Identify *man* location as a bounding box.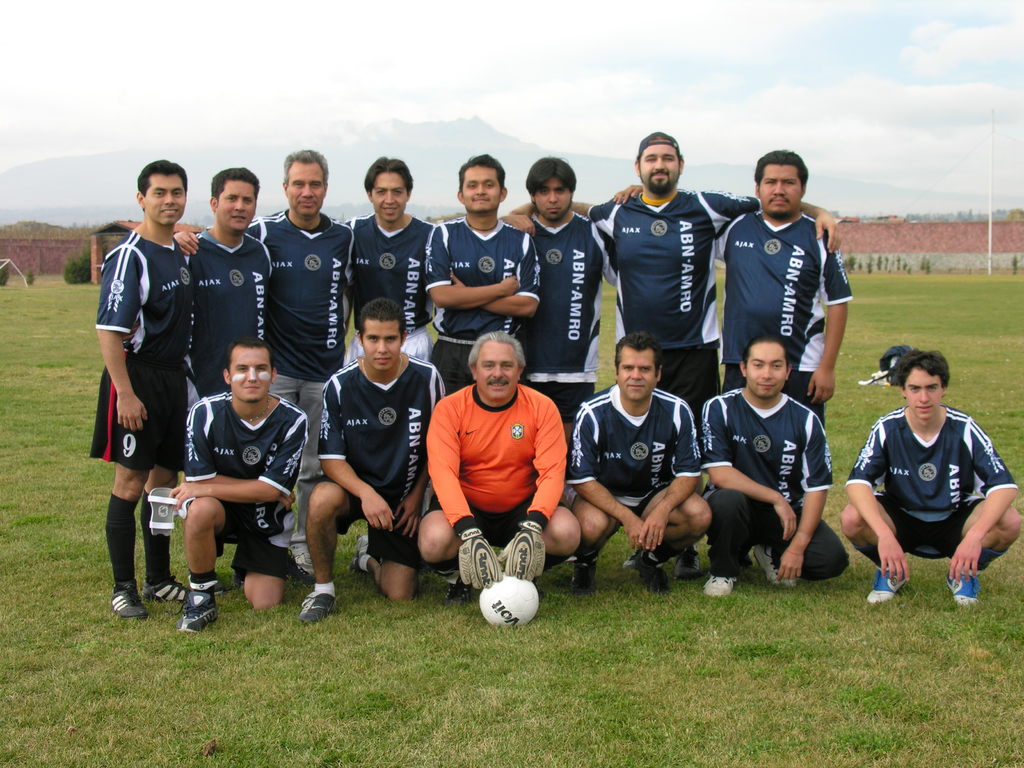
[left=513, top=124, right=844, bottom=582].
